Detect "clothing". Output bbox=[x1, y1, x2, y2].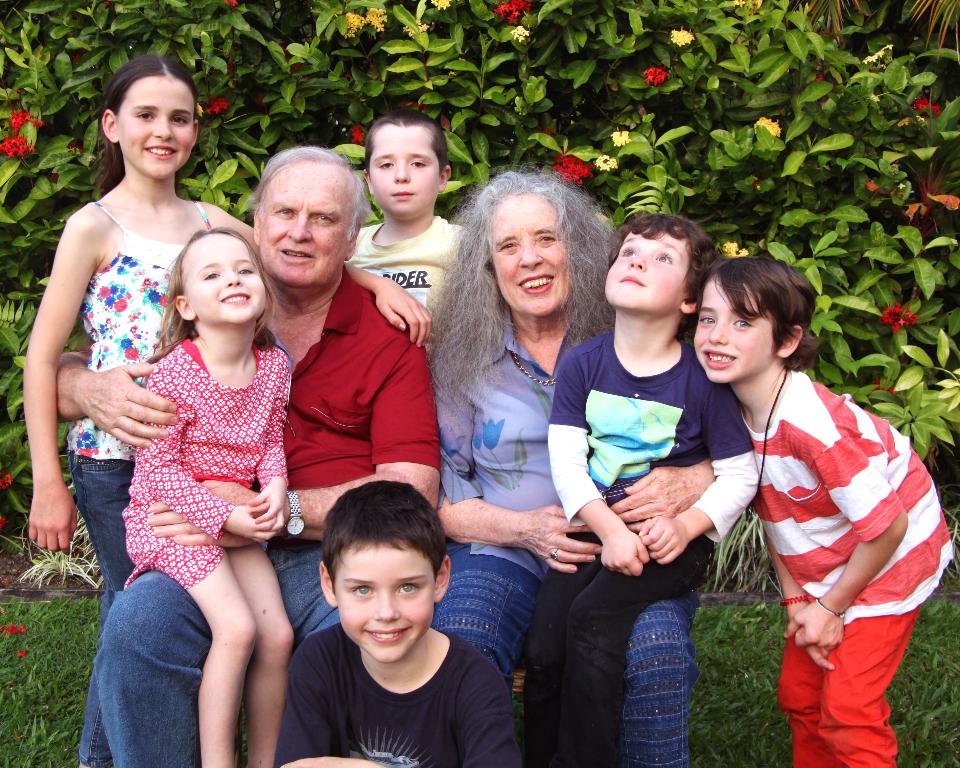
bbox=[94, 248, 439, 767].
